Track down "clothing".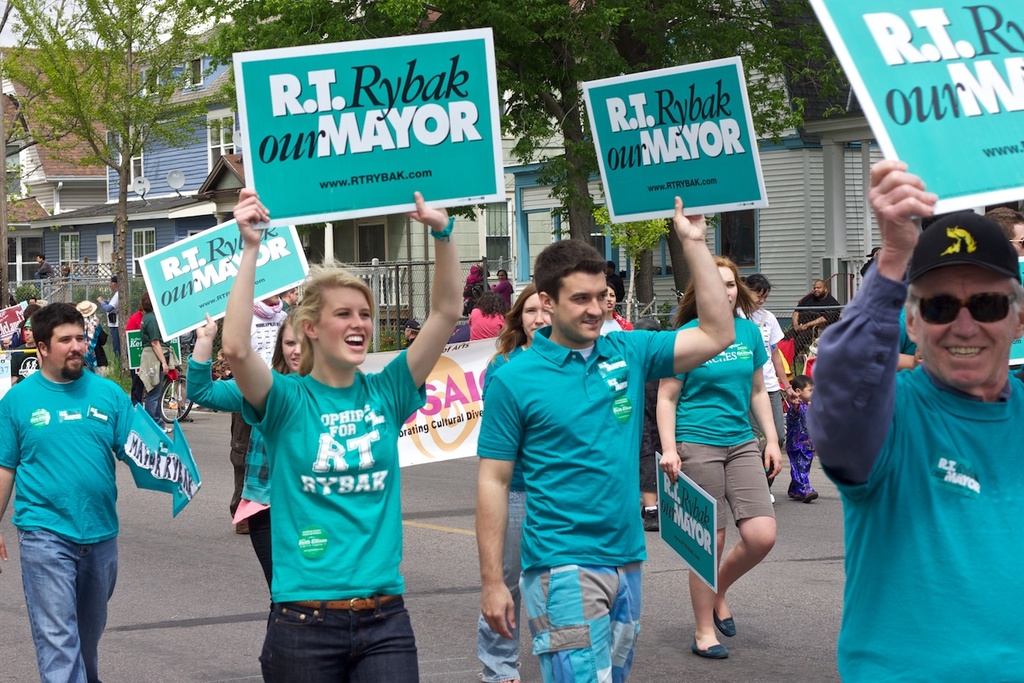
Tracked to select_region(809, 265, 1023, 682).
